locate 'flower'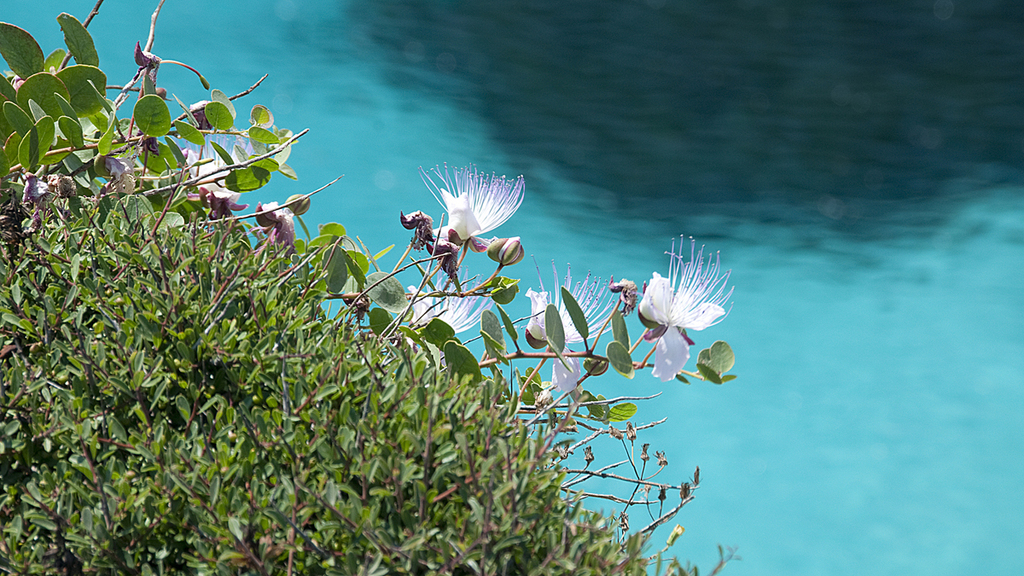
x1=625 y1=223 x2=738 y2=367
